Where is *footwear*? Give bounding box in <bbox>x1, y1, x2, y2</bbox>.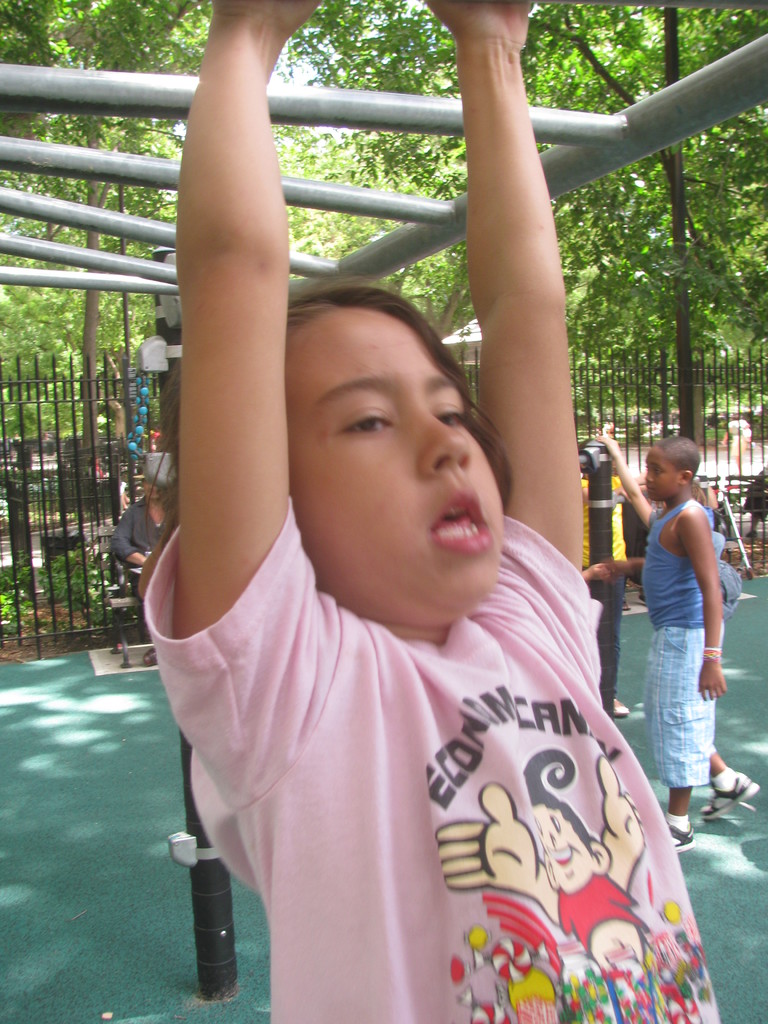
<bbox>672, 822, 696, 851</bbox>.
